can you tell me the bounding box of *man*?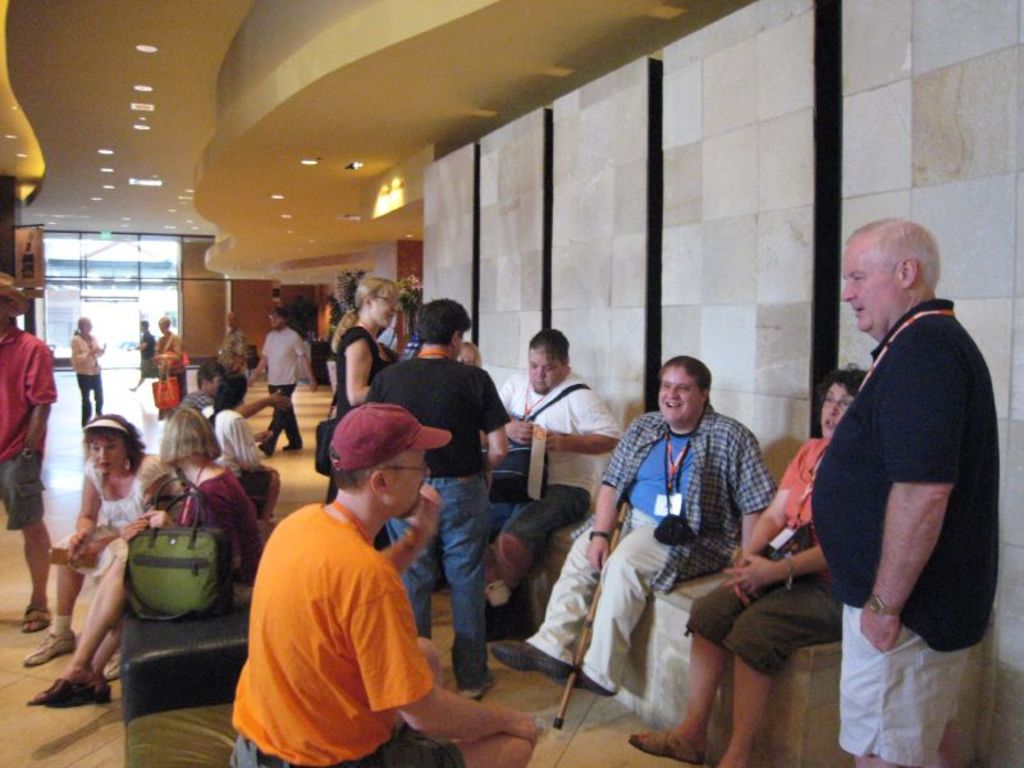
left=360, top=296, right=511, bottom=709.
